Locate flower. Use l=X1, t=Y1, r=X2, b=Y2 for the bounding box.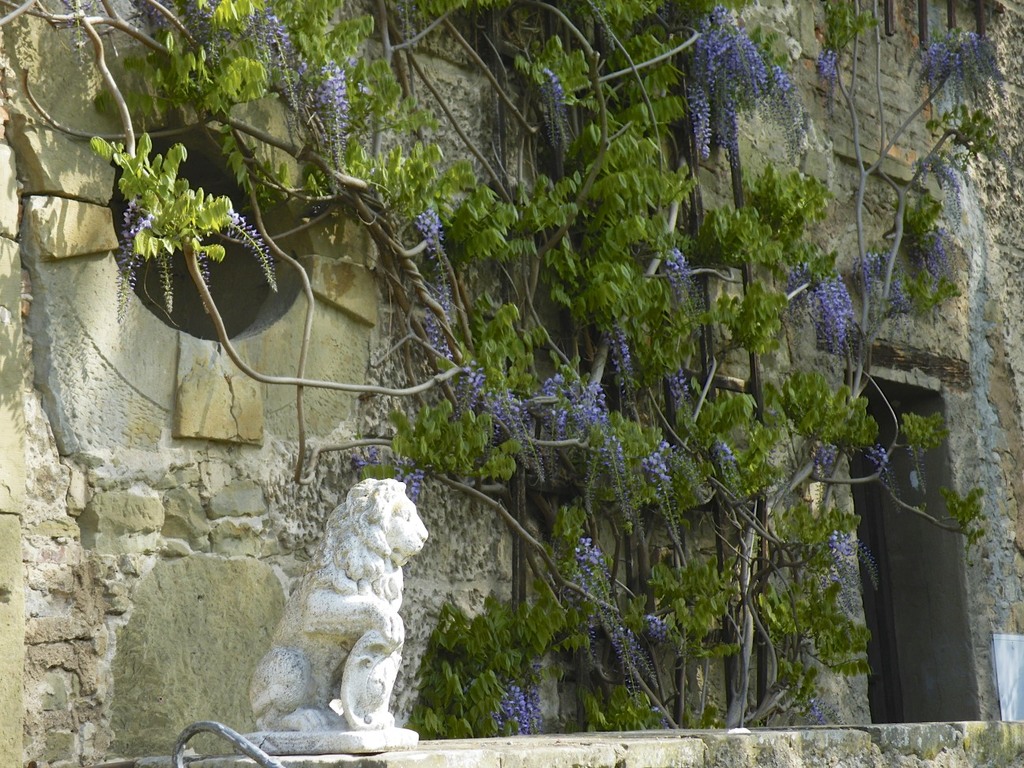
l=792, t=261, r=863, b=353.
